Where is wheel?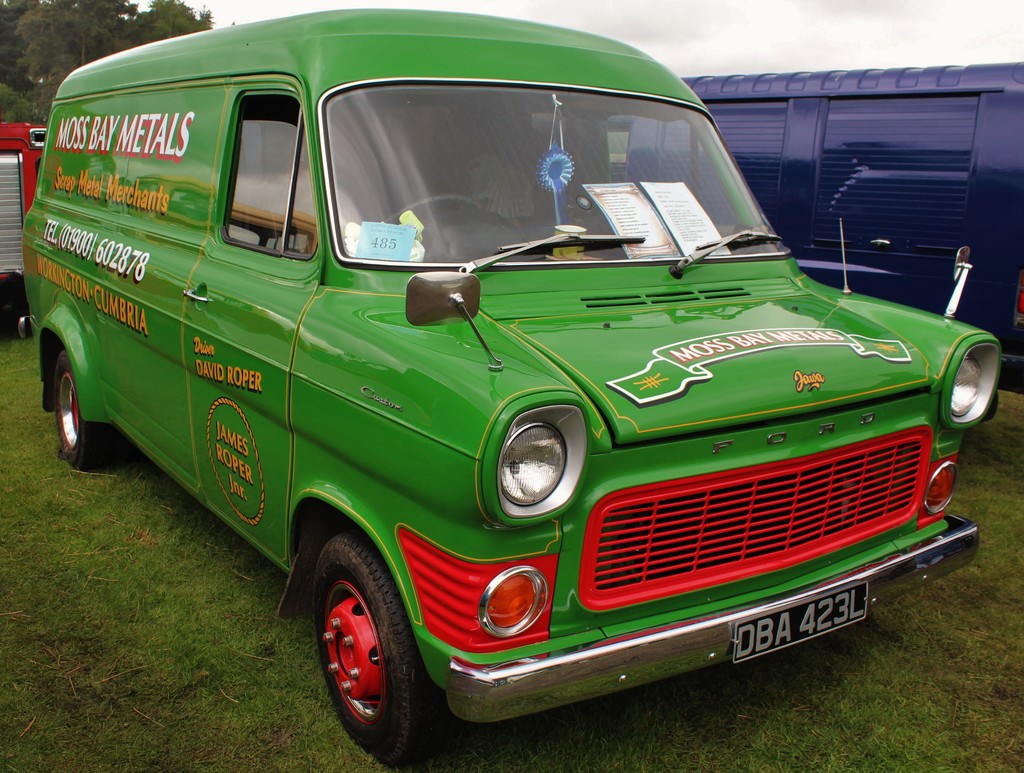
box=[50, 350, 124, 467].
